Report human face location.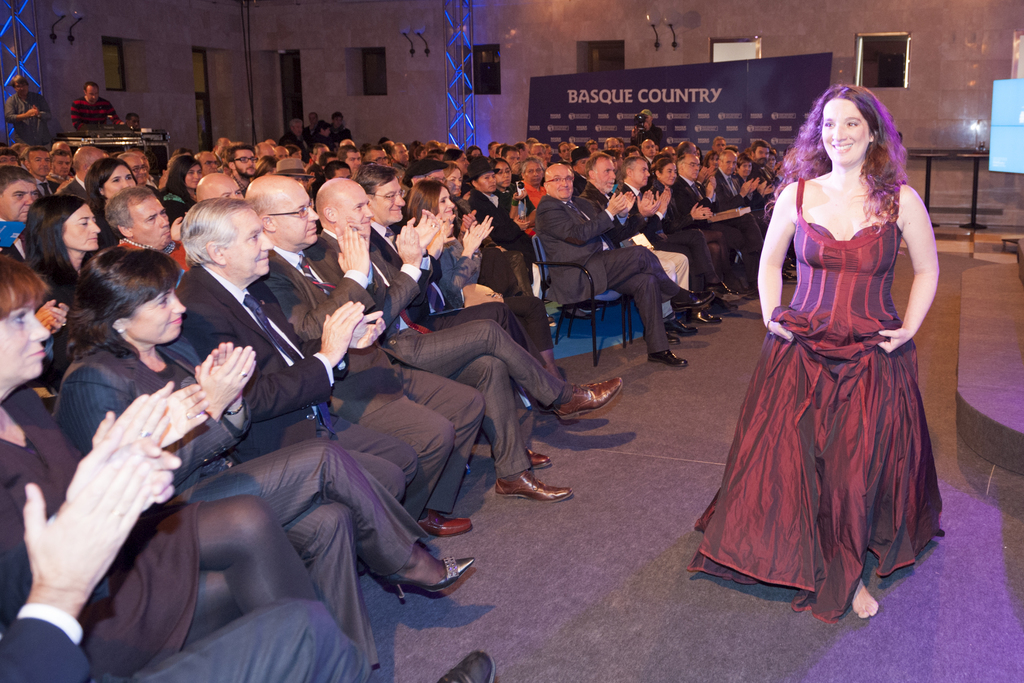
Report: detection(697, 149, 702, 159).
